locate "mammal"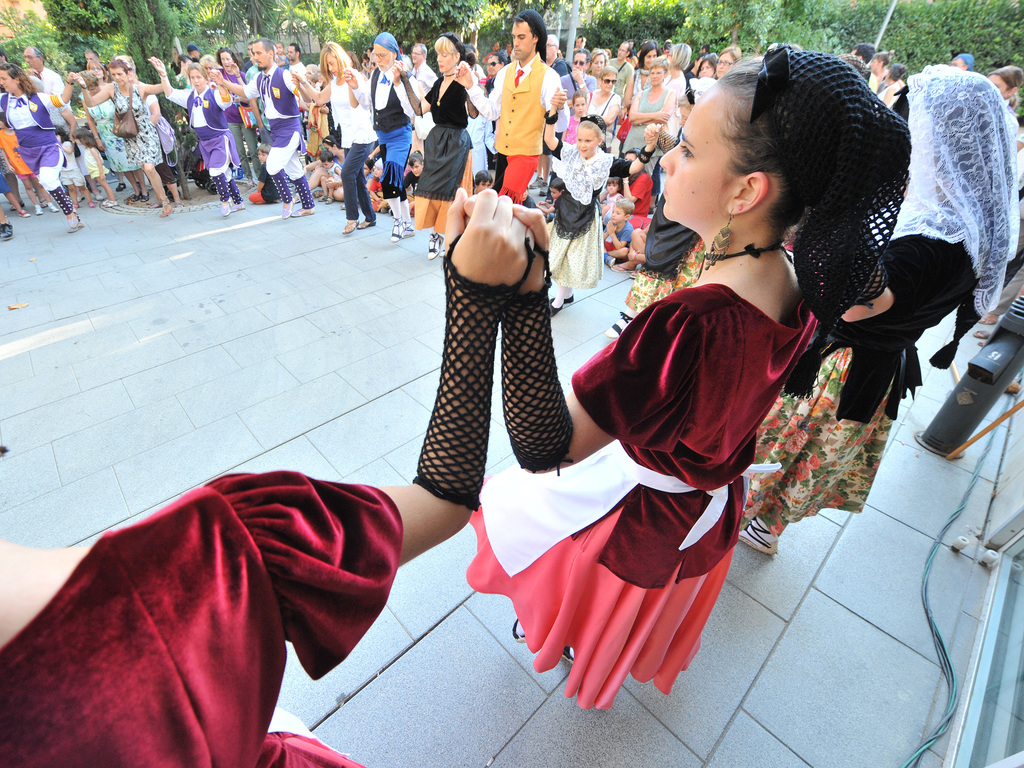
<bbox>533, 97, 866, 705</bbox>
